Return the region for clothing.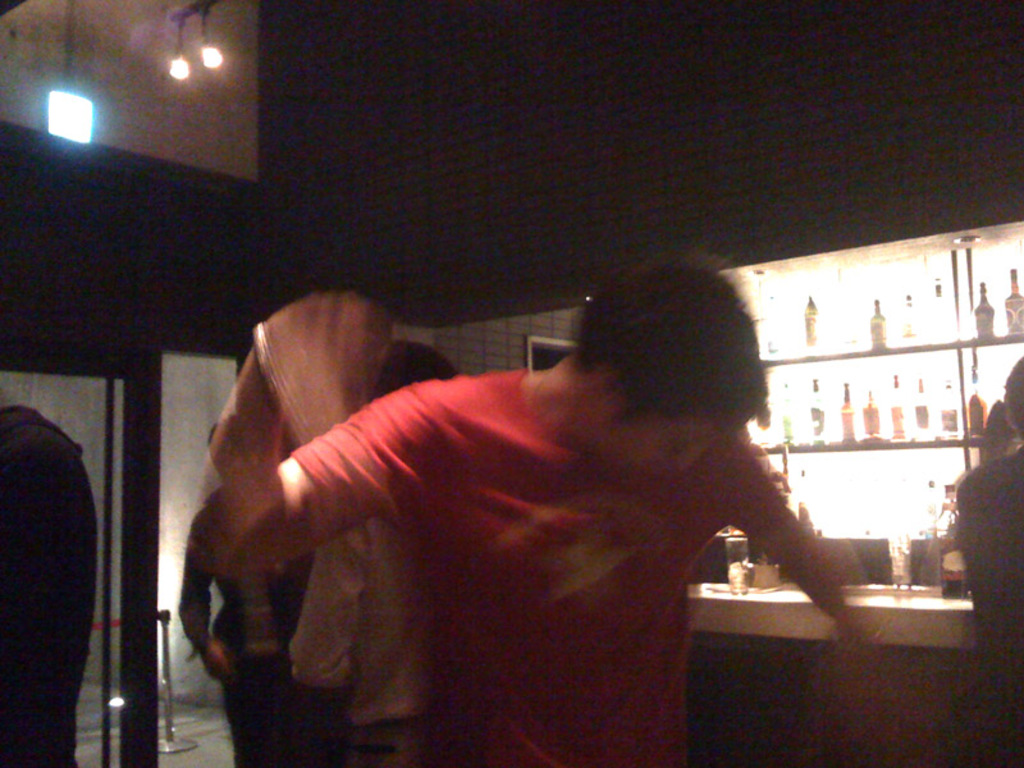
{"x1": 952, "y1": 447, "x2": 1023, "y2": 767}.
